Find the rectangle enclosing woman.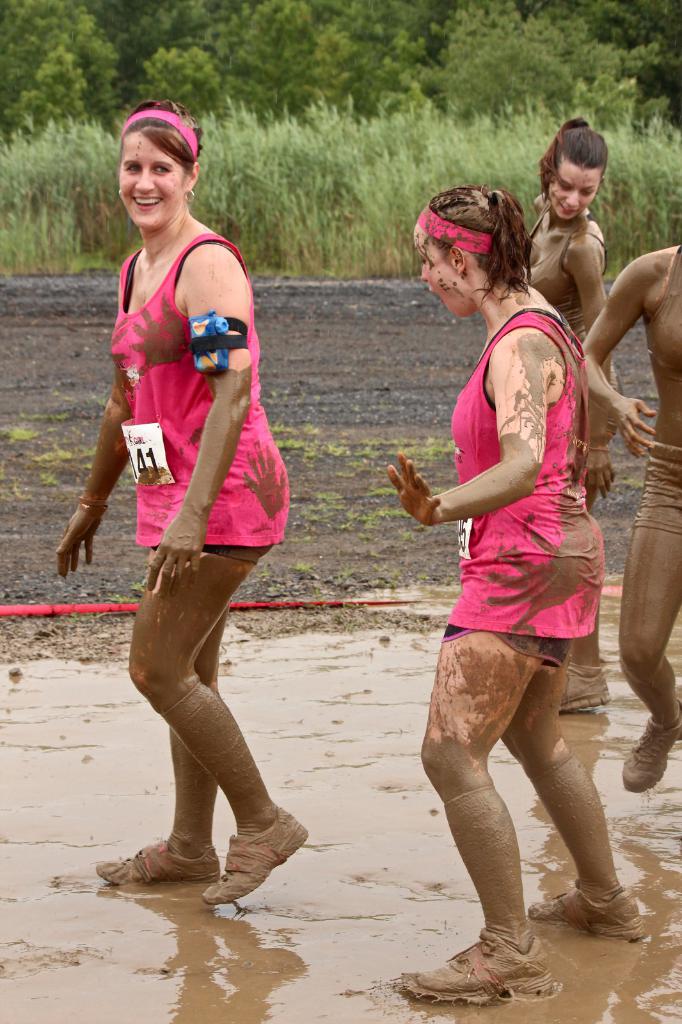
{"left": 527, "top": 205, "right": 681, "bottom": 827}.
